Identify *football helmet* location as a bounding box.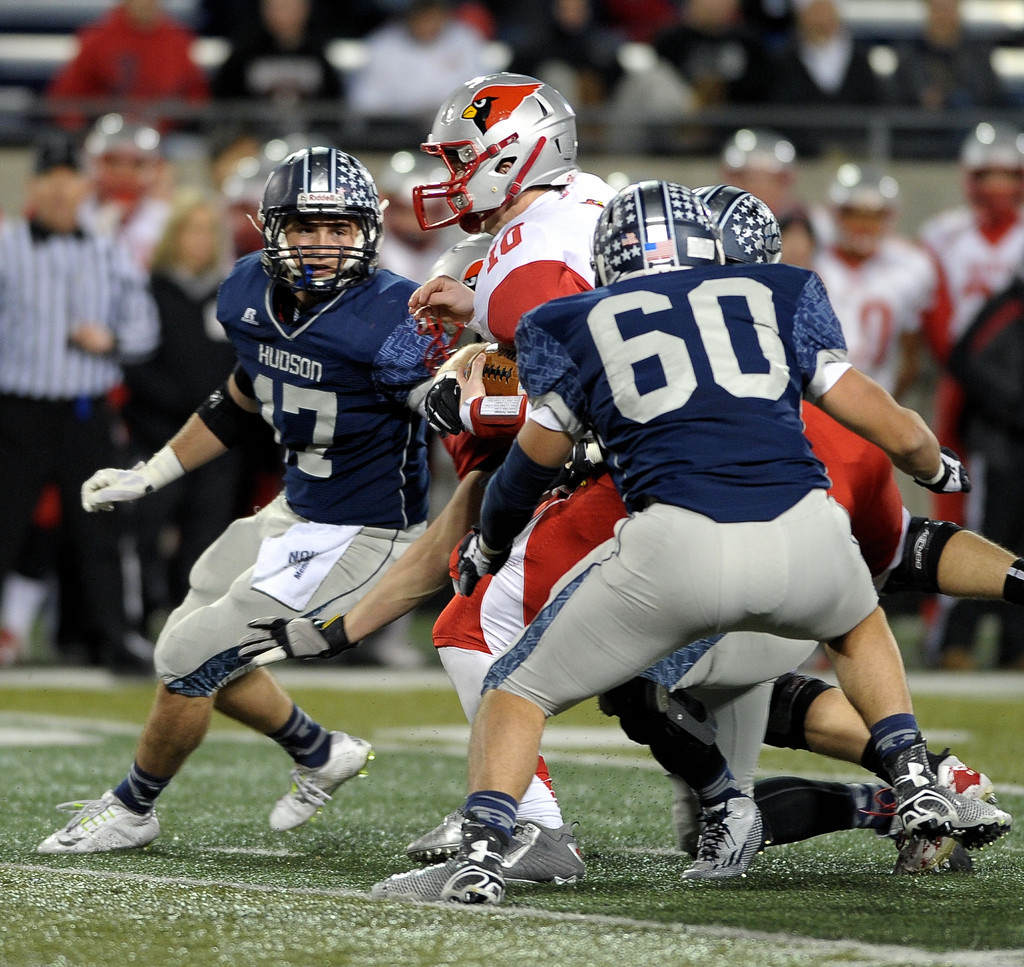
[687,183,776,271].
